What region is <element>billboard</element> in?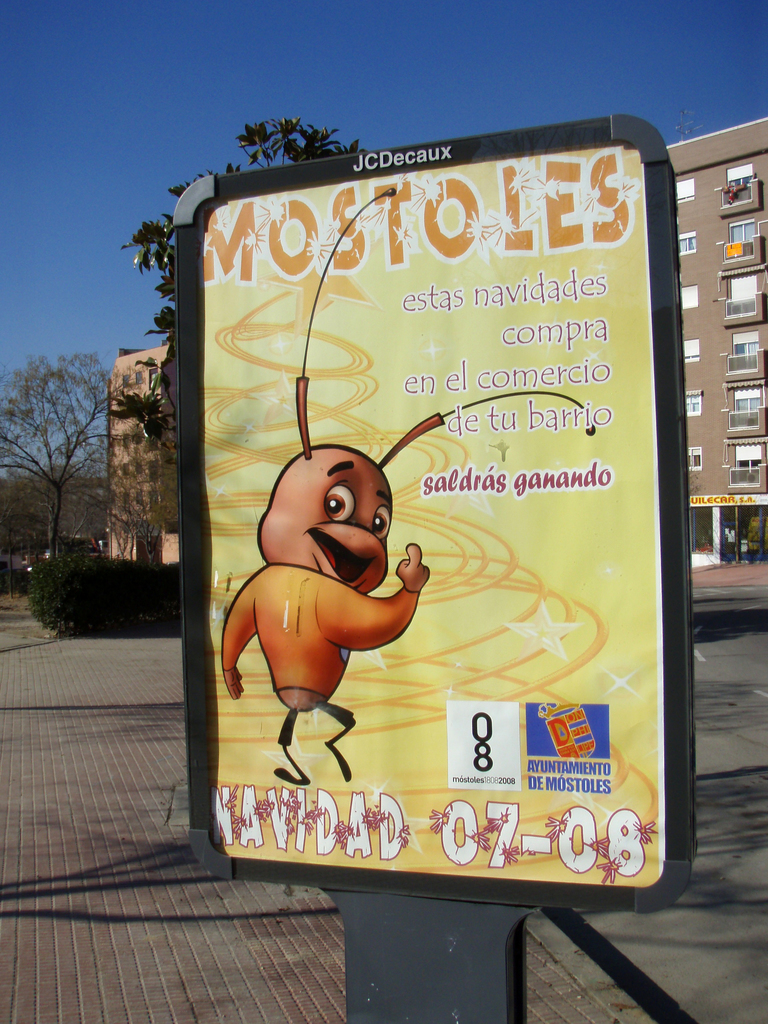
(691, 492, 767, 509).
